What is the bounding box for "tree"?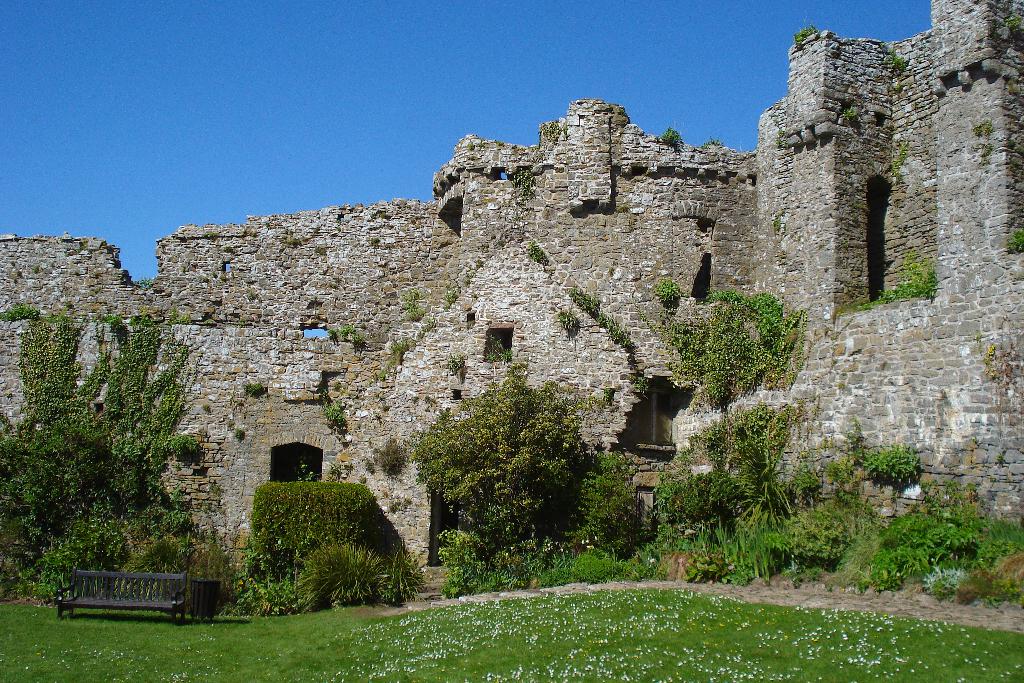
region(414, 381, 621, 557).
